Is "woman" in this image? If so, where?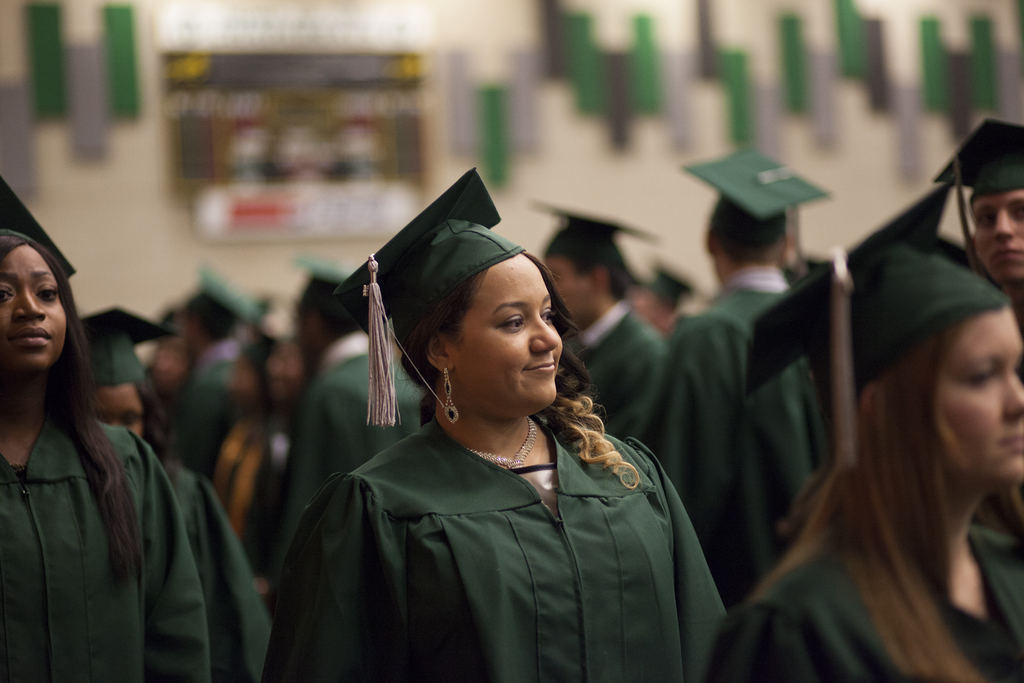
Yes, at 710,179,1023,682.
